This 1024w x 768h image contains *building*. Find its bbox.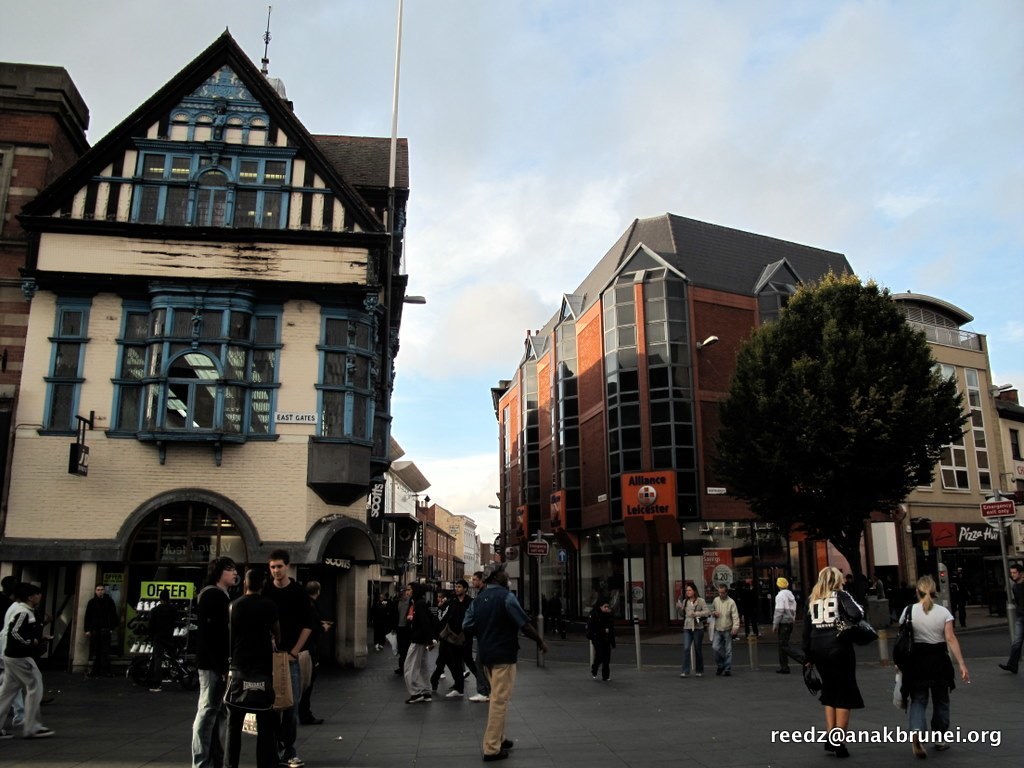
detection(0, 33, 433, 682).
